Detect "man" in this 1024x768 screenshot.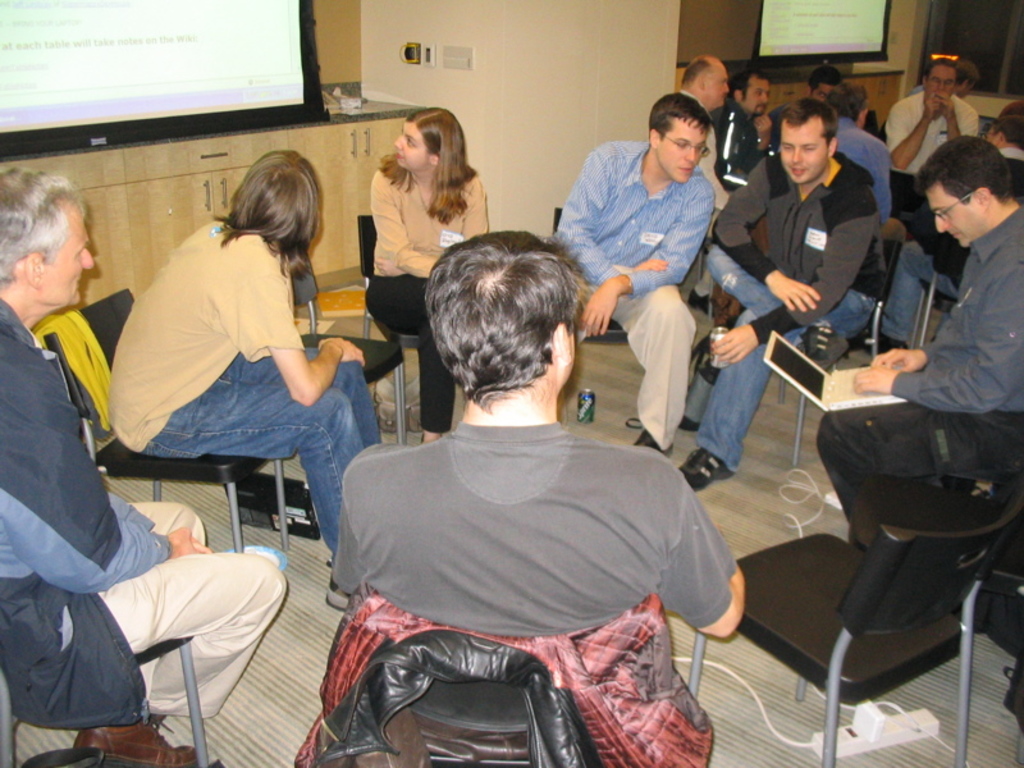
Detection: select_region(324, 228, 750, 645).
